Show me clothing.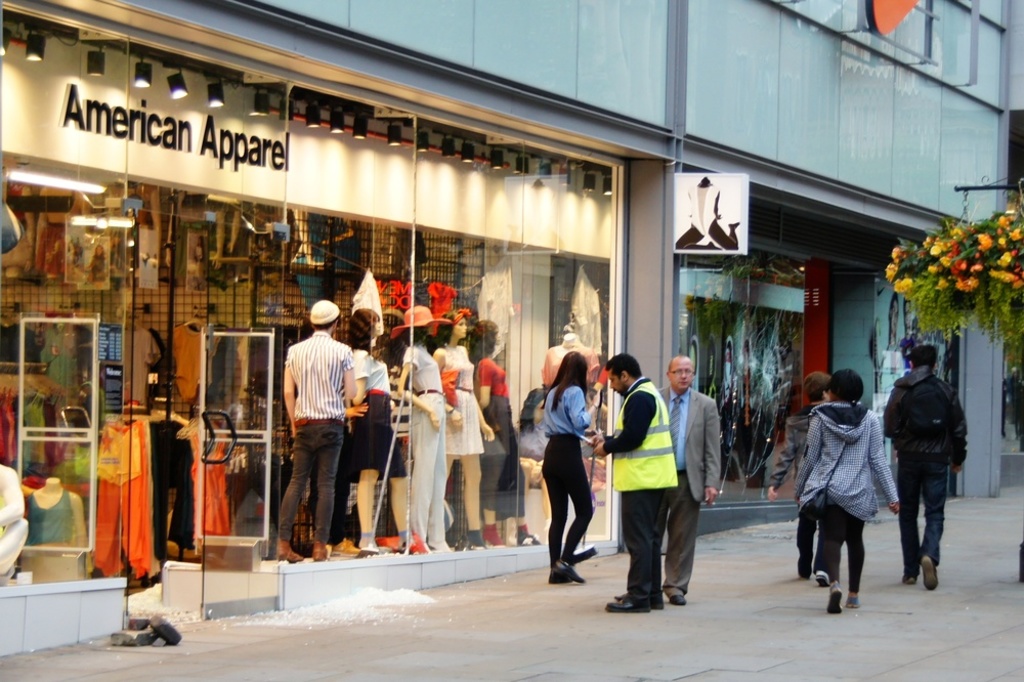
clothing is here: (475, 353, 527, 524).
